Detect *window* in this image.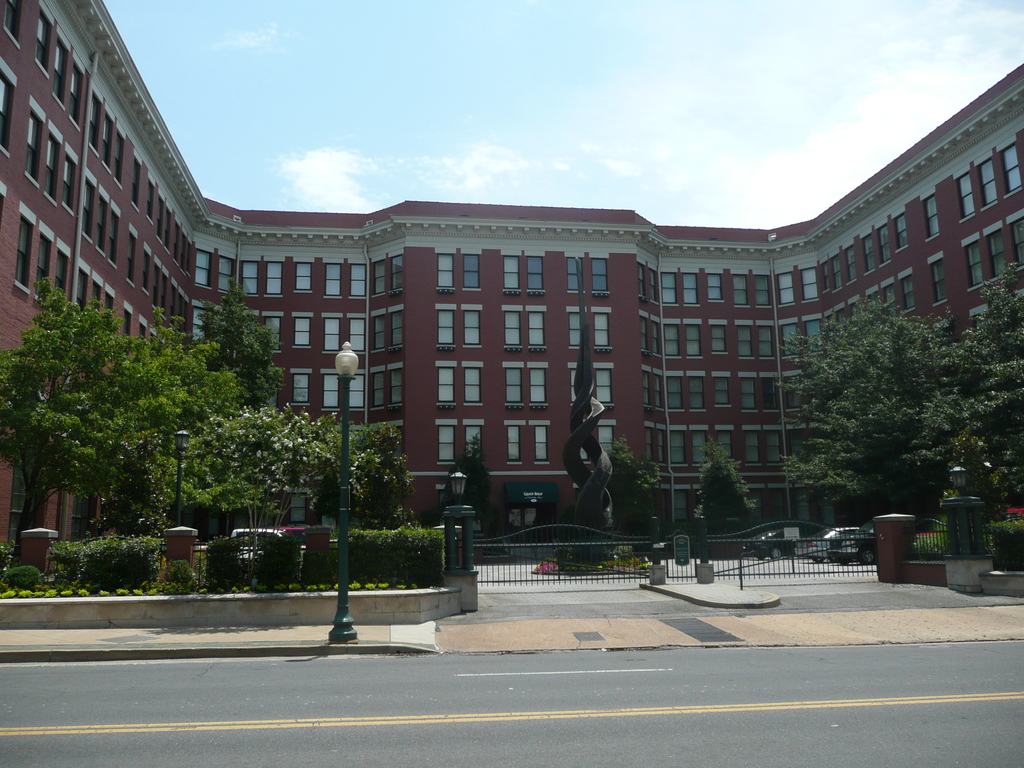
Detection: box(1010, 208, 1022, 274).
